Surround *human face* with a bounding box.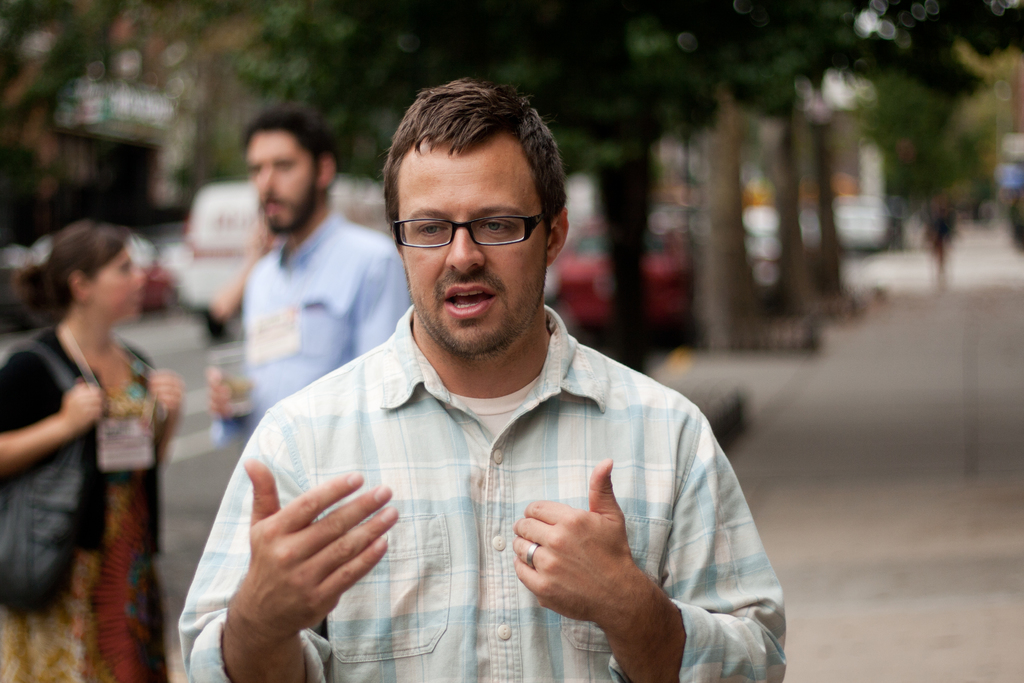
detection(90, 243, 148, 317).
